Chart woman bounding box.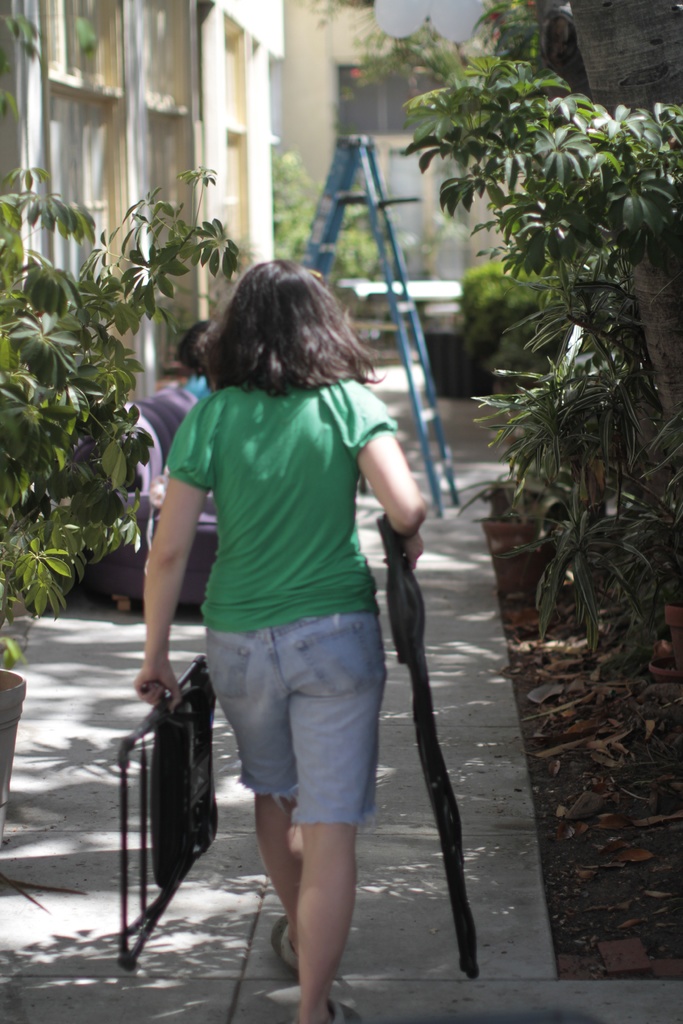
Charted: [137,265,431,1023].
